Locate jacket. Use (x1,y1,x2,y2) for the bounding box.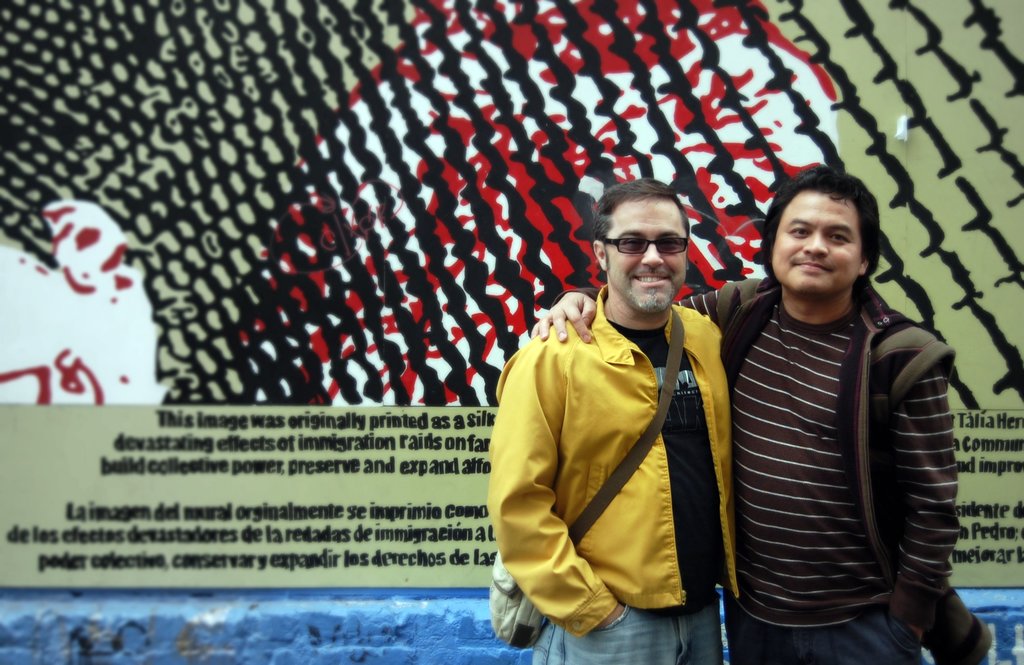
(700,226,968,626).
